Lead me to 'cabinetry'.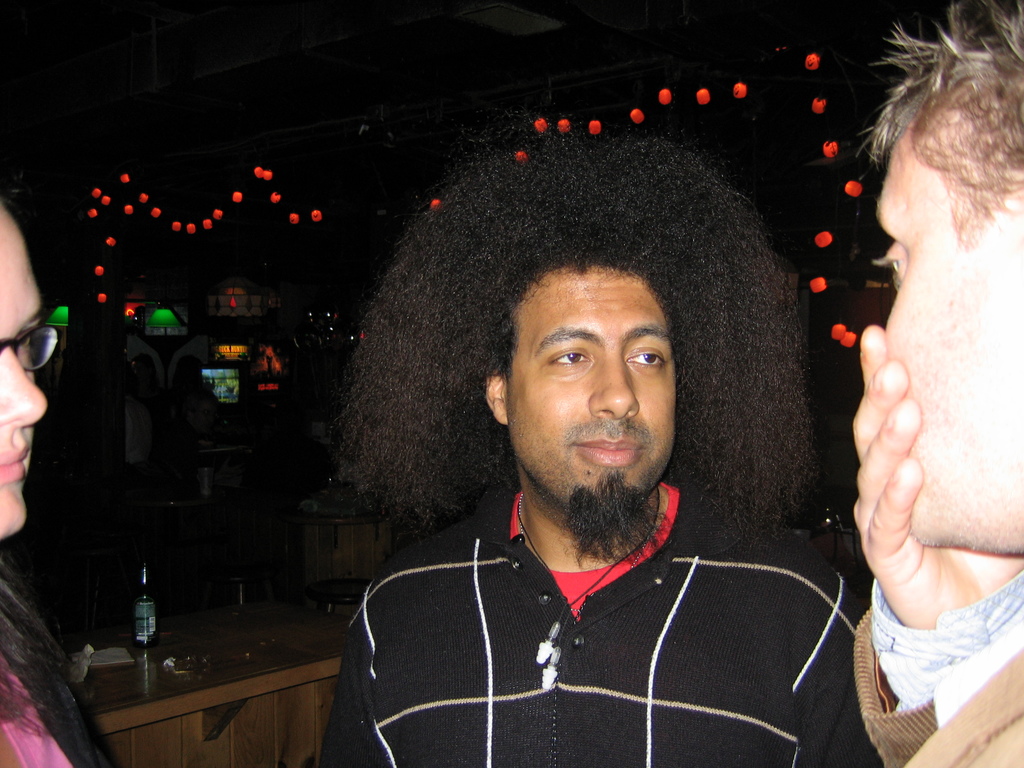
Lead to (94, 604, 381, 756).
